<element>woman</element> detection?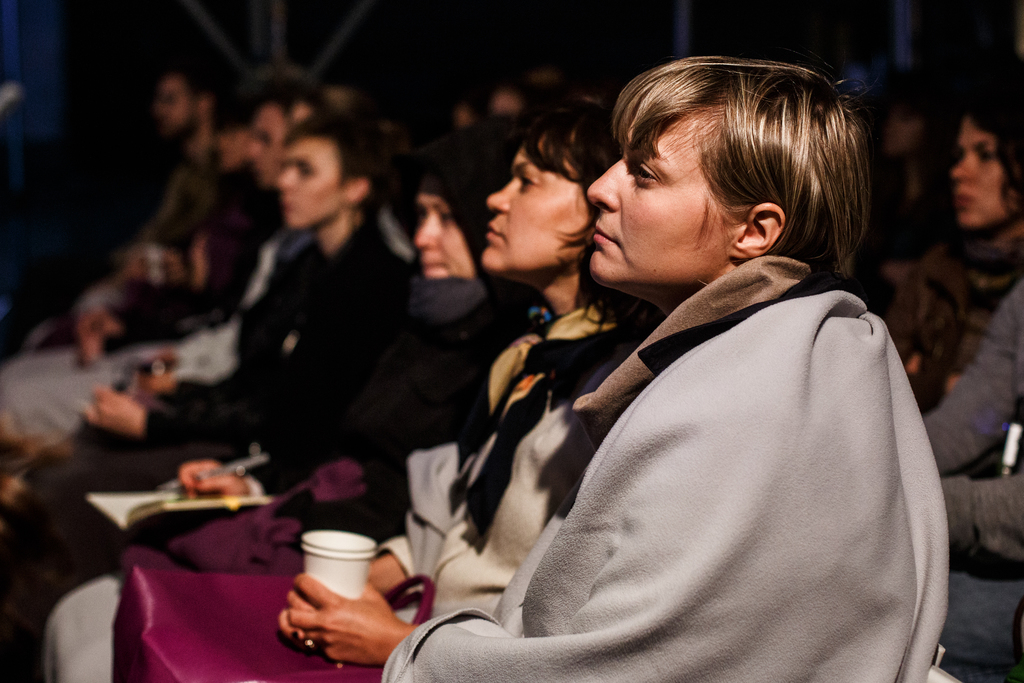
{"left": 270, "top": 89, "right": 661, "bottom": 673}
